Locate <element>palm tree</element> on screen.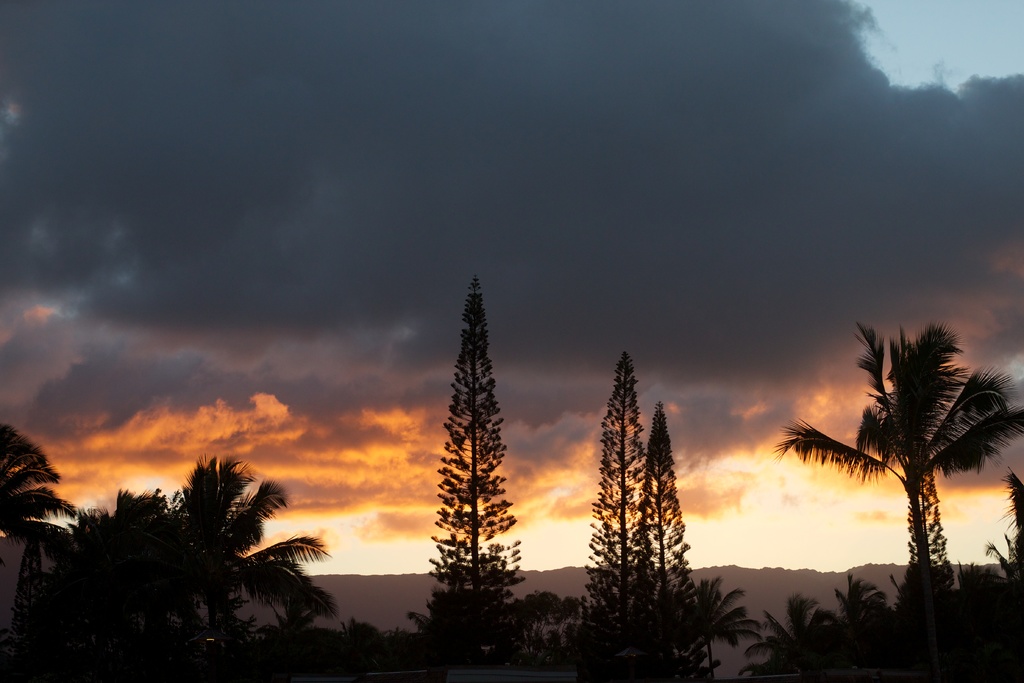
On screen at l=848, t=340, r=993, b=631.
